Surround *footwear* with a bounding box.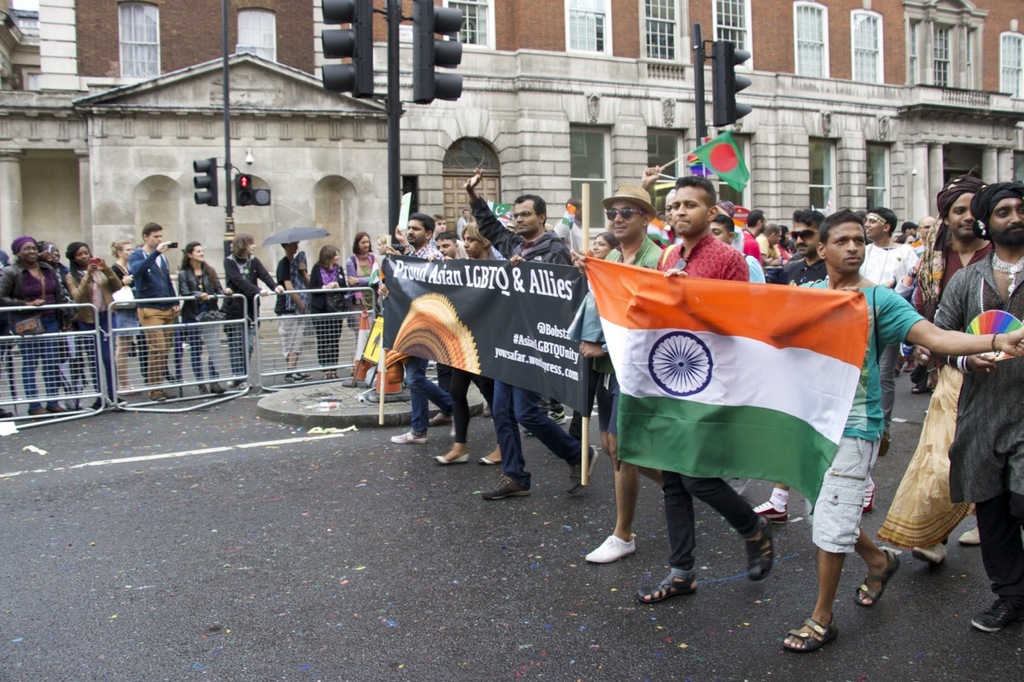
select_region(431, 450, 474, 467).
